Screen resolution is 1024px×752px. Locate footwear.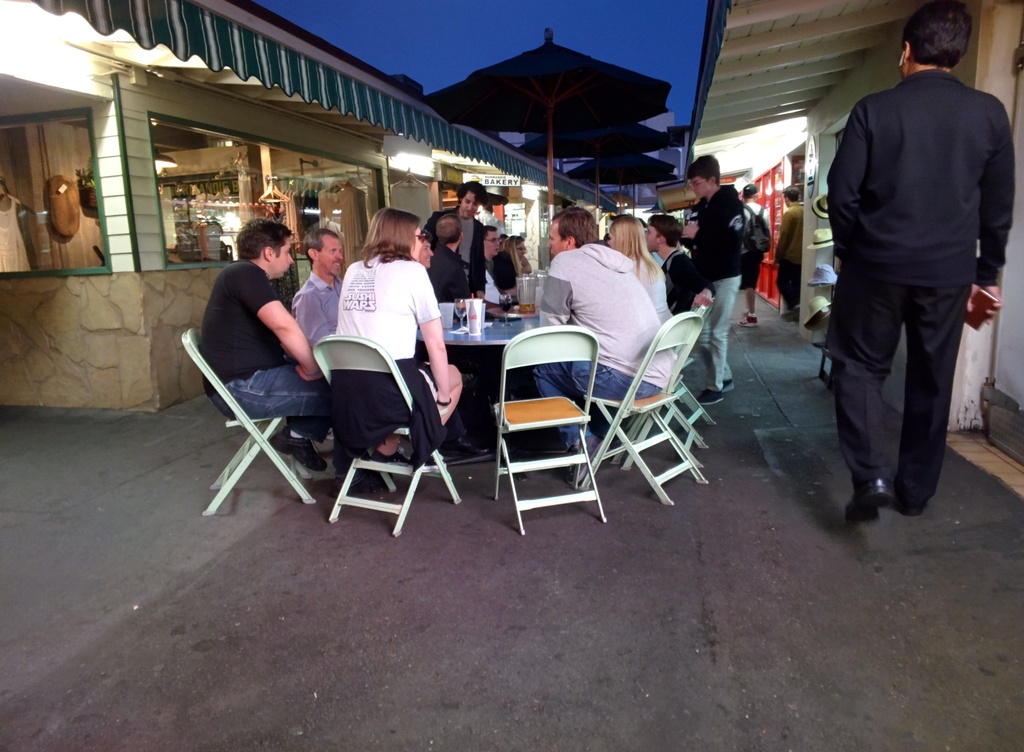
<bbox>719, 379, 735, 394</bbox>.
